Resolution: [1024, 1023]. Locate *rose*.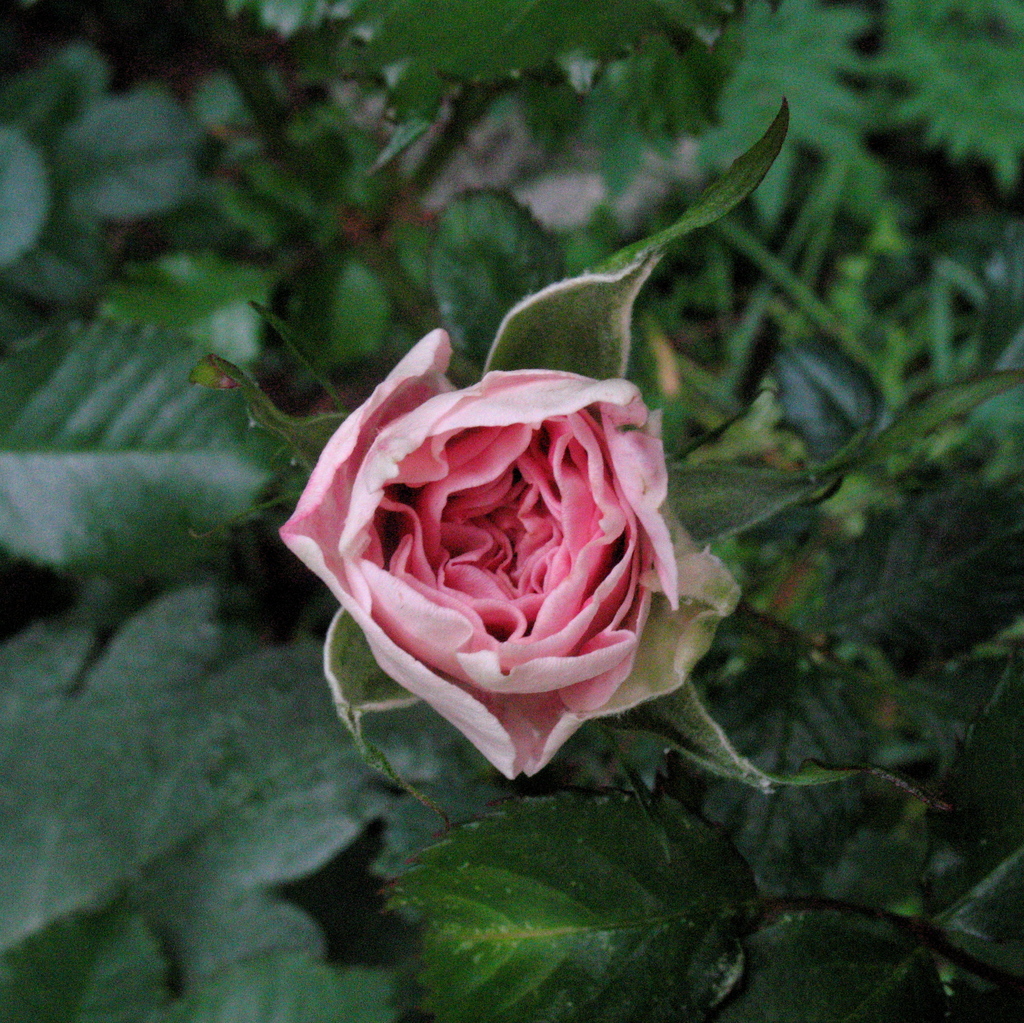
left=279, top=327, right=674, bottom=783.
